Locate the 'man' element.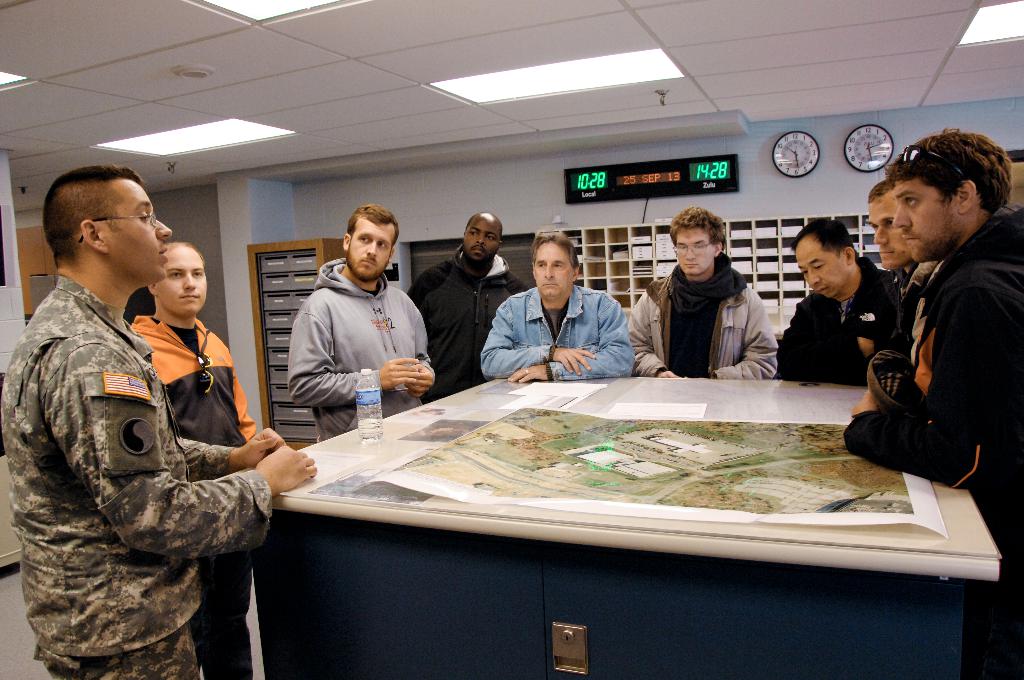
Element bbox: <region>483, 231, 636, 382</region>.
